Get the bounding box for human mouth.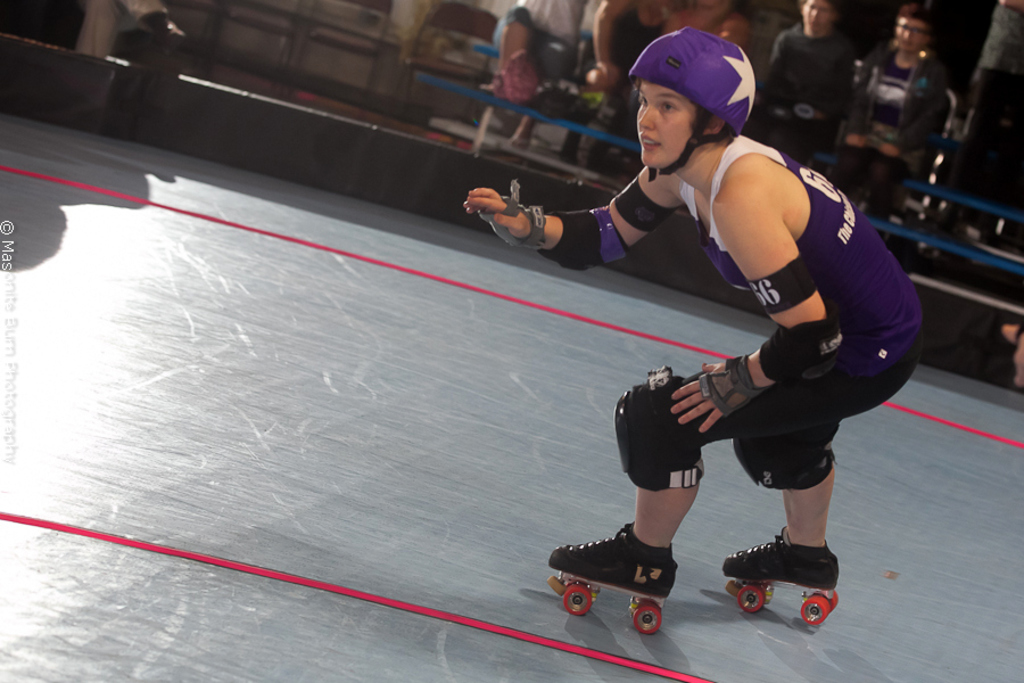
locate(639, 131, 661, 149).
